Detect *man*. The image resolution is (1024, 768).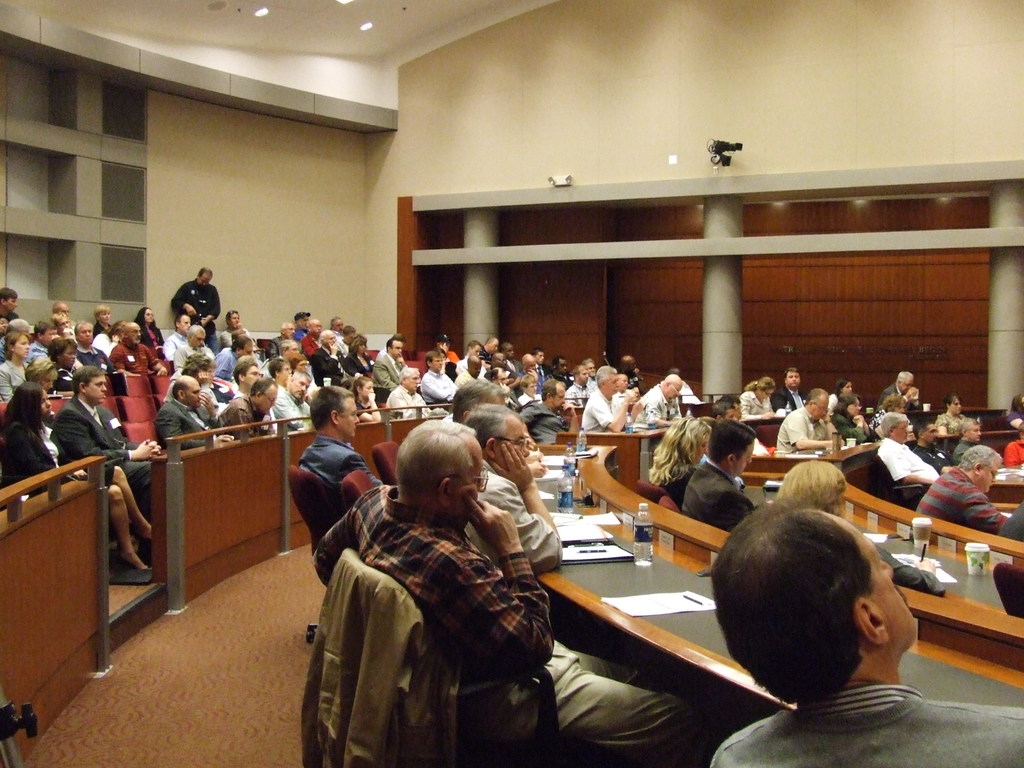
{"x1": 911, "y1": 444, "x2": 1007, "y2": 531}.
